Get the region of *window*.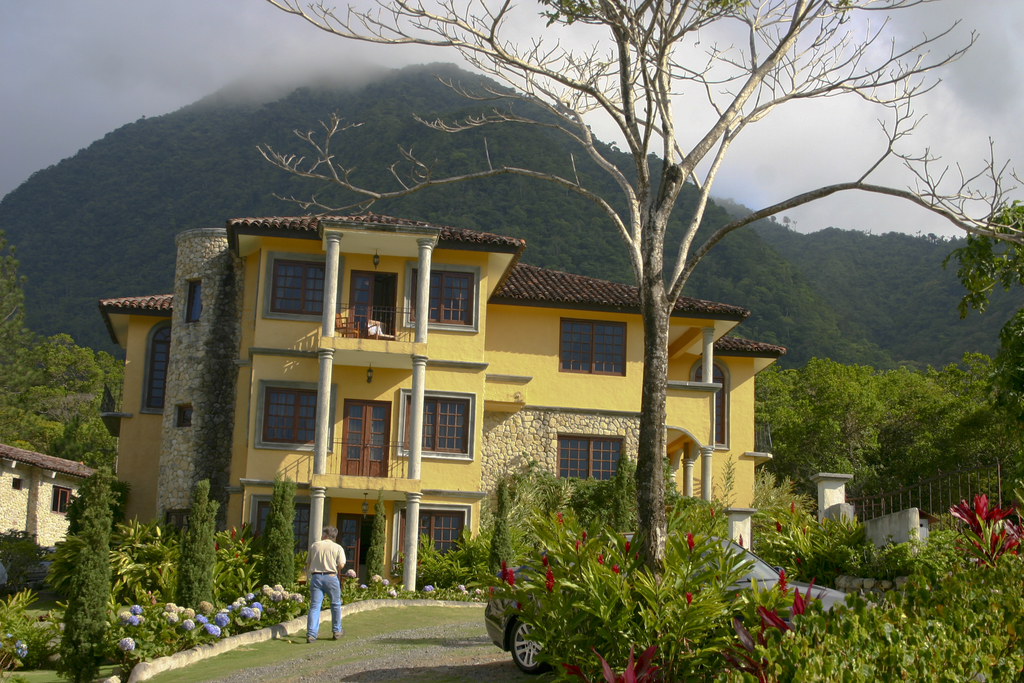
select_region(252, 498, 314, 559).
